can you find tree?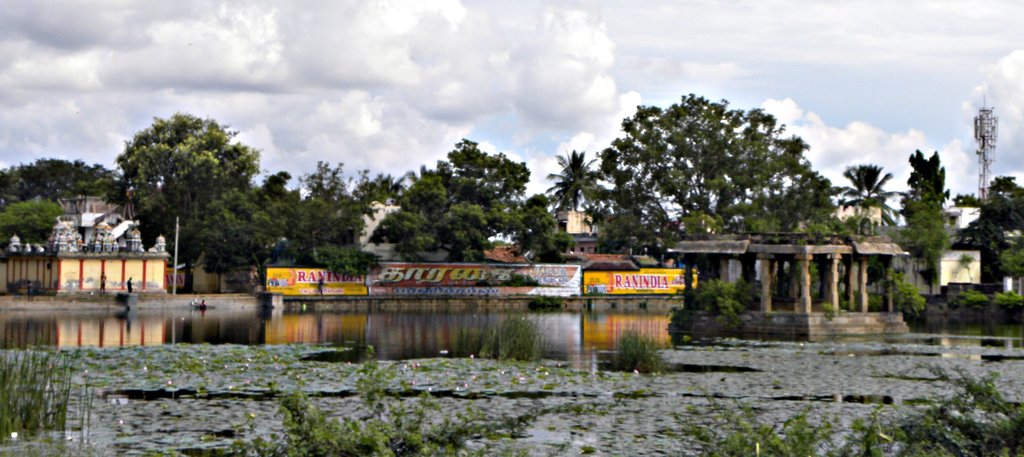
Yes, bounding box: <region>541, 145, 603, 209</region>.
